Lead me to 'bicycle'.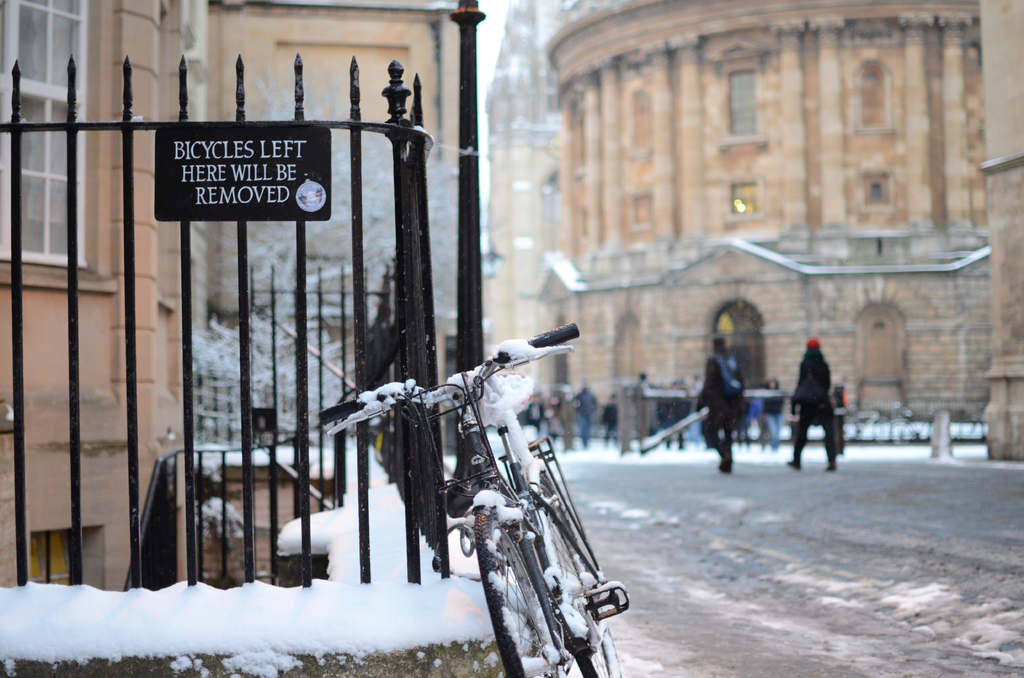
Lead to [321,318,637,666].
